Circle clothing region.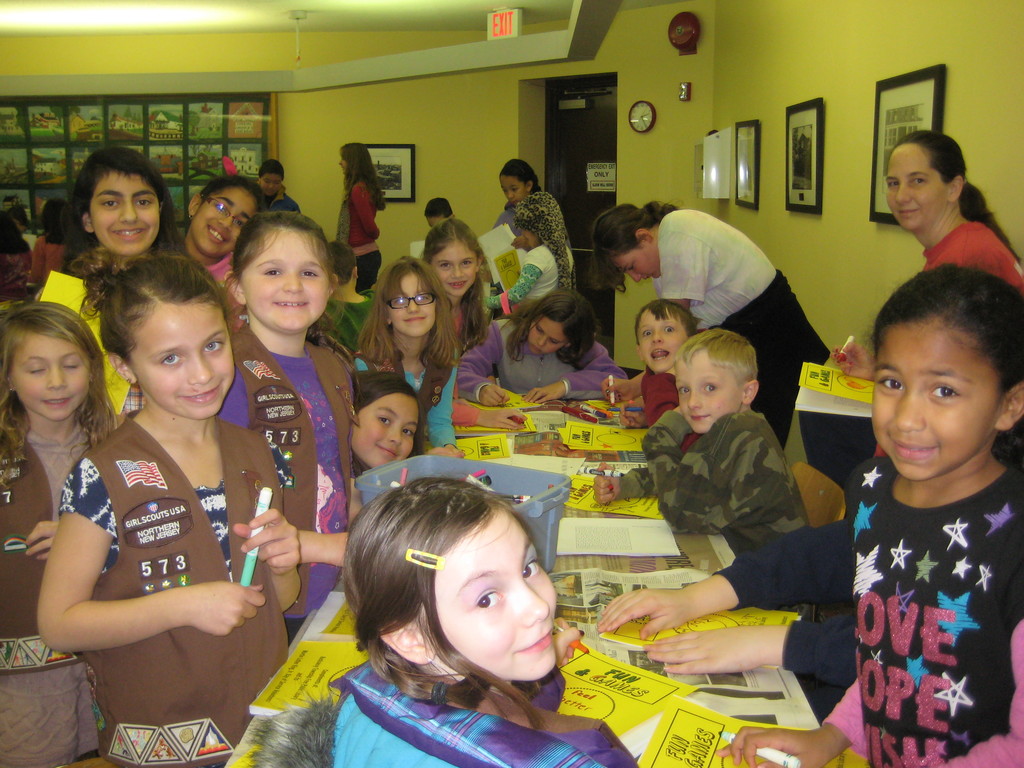
Region: x1=325 y1=654 x2=641 y2=767.
